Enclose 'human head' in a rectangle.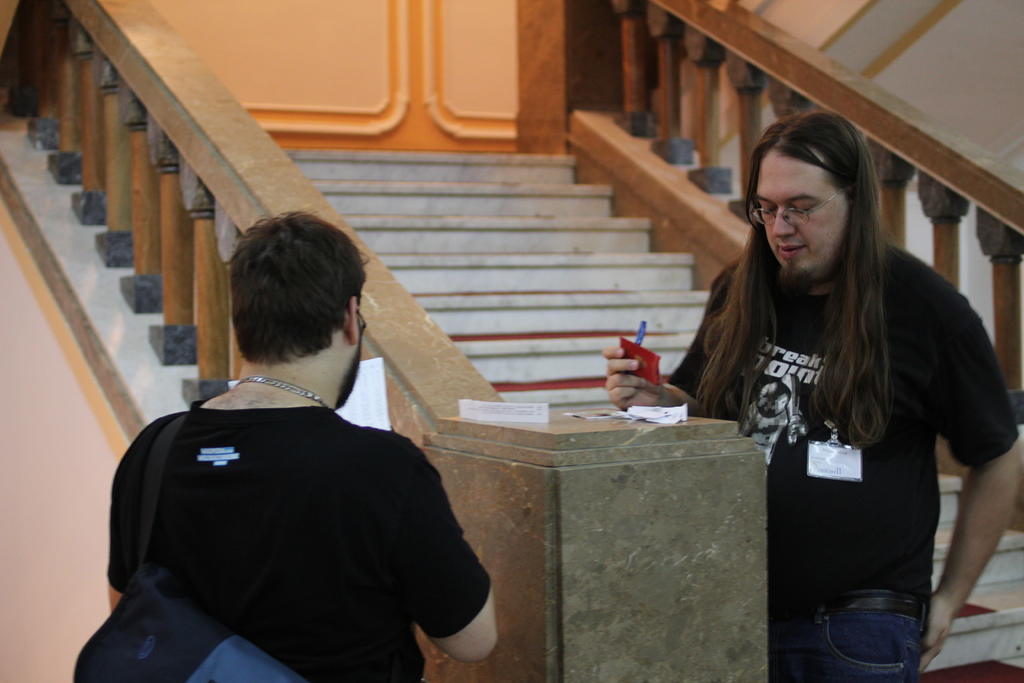
l=748, t=110, r=880, b=288.
